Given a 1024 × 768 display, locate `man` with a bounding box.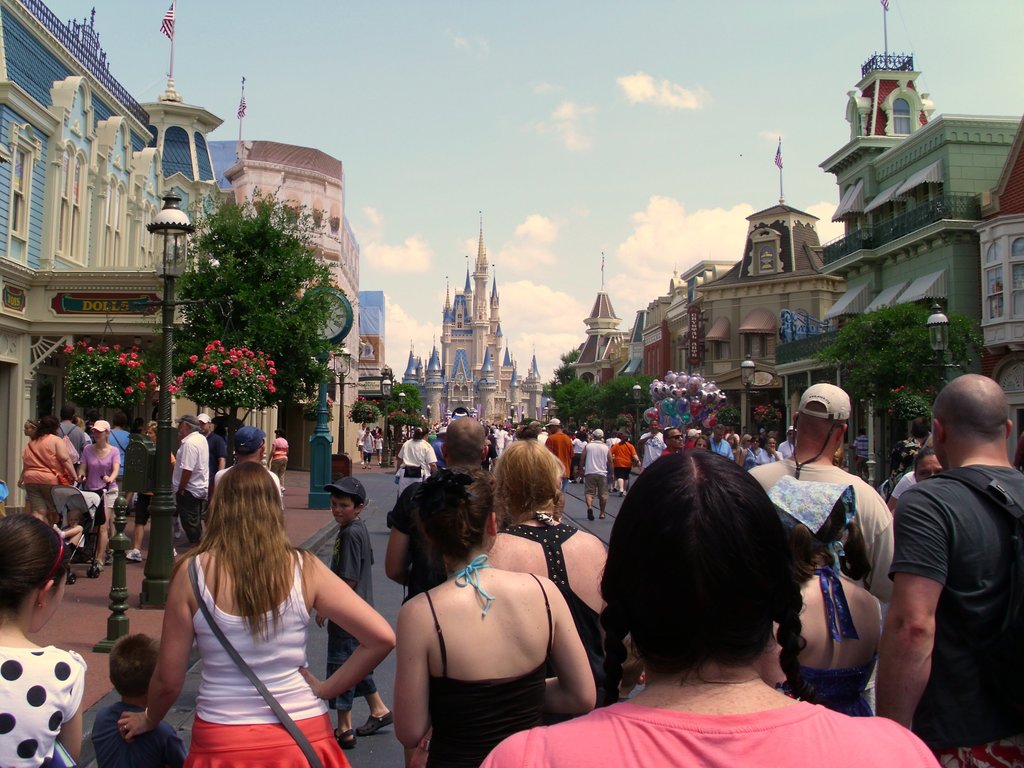
Located: {"x1": 577, "y1": 428, "x2": 614, "y2": 519}.
